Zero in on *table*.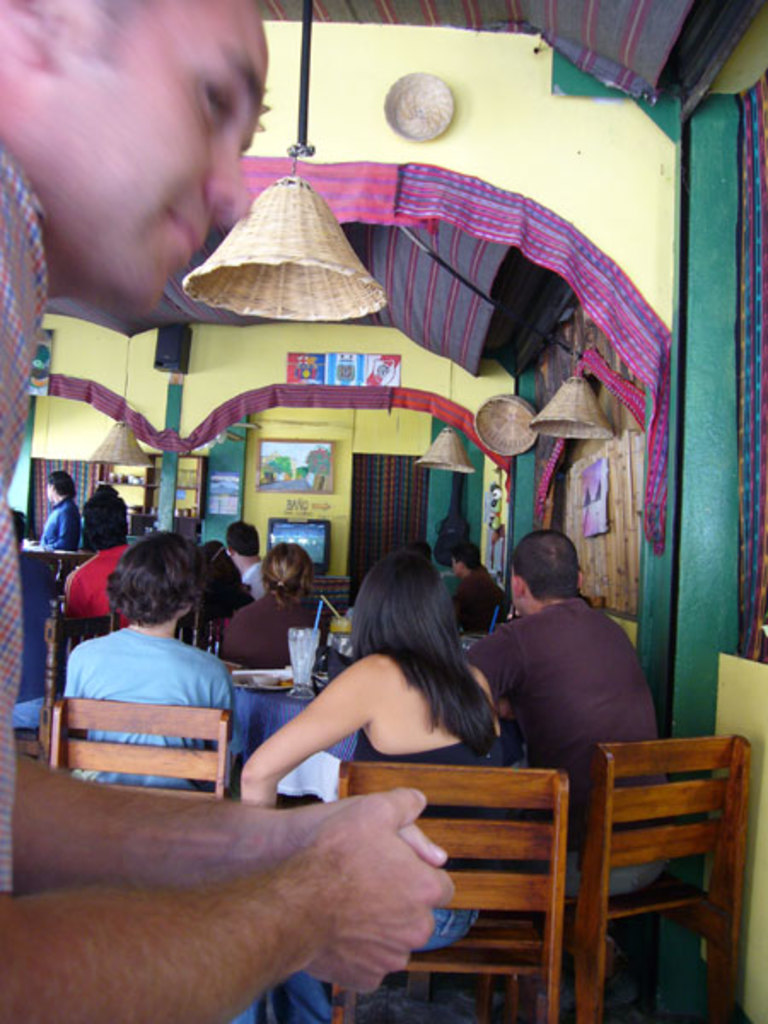
Zeroed in: detection(17, 666, 370, 821).
